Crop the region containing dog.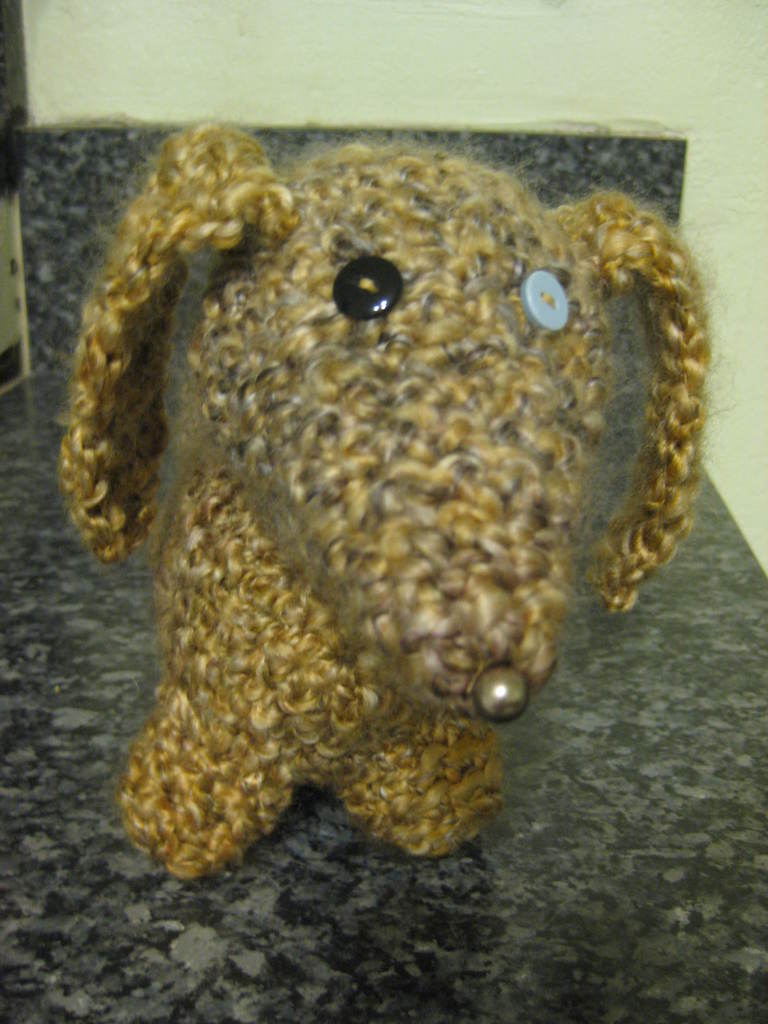
Crop region: 55, 120, 723, 890.
